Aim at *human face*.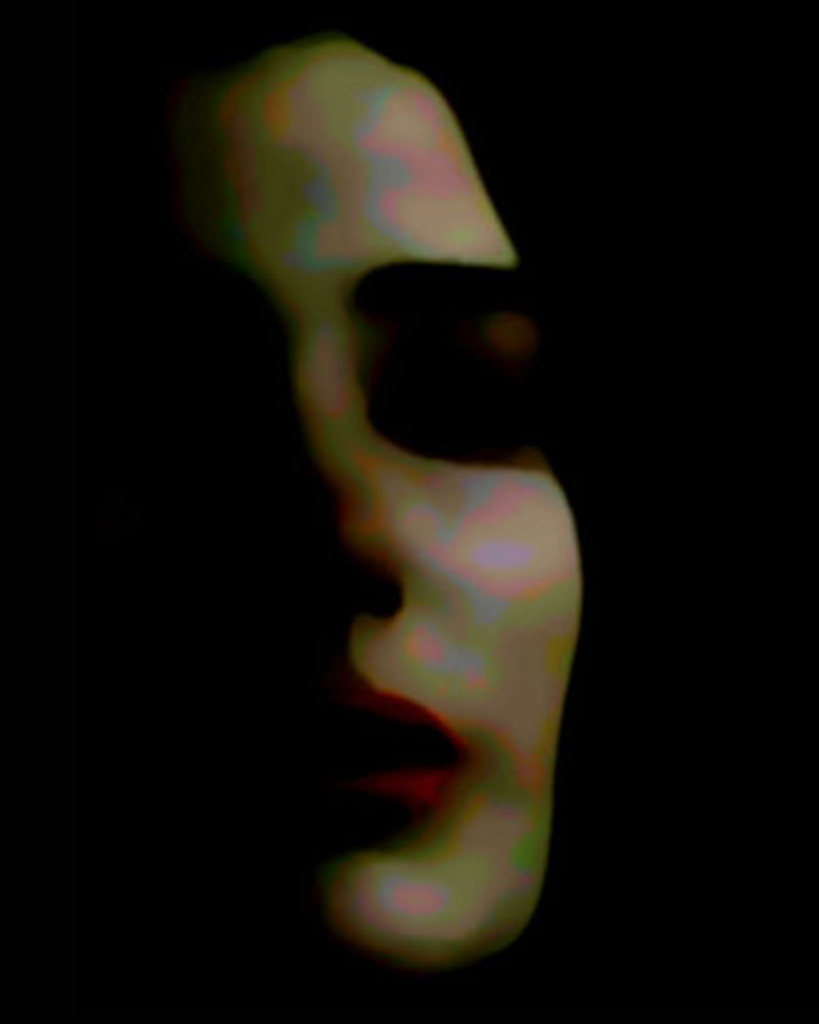
Aimed at Rect(195, 6, 584, 983).
